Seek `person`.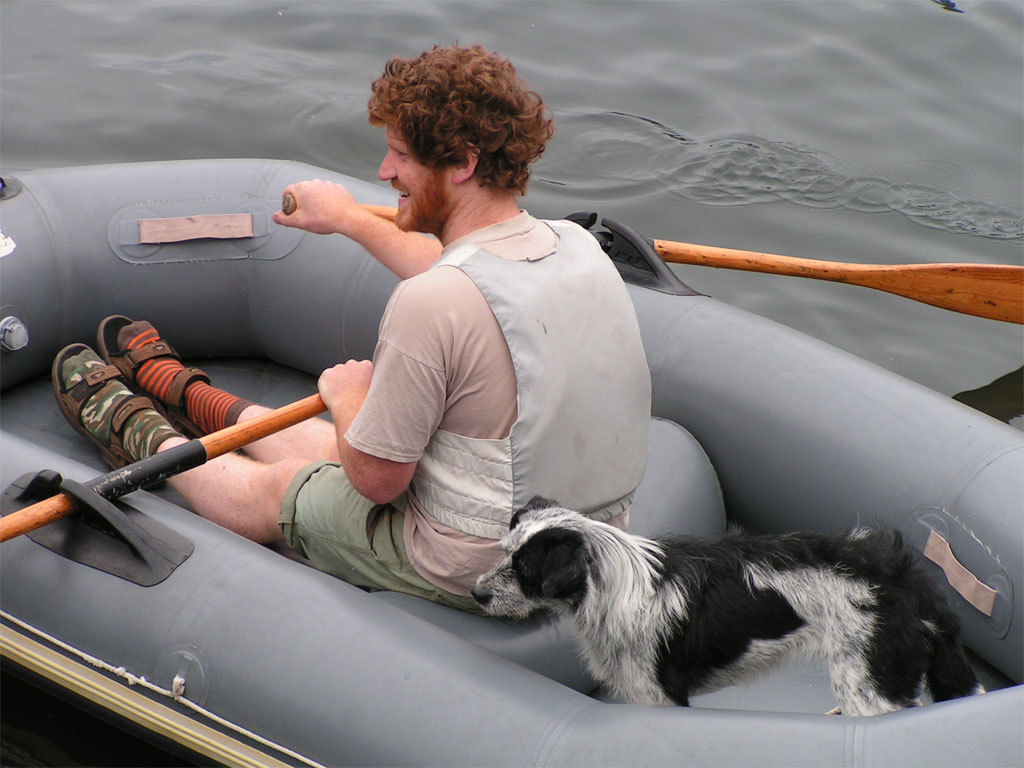
<bbox>56, 33, 652, 615</bbox>.
